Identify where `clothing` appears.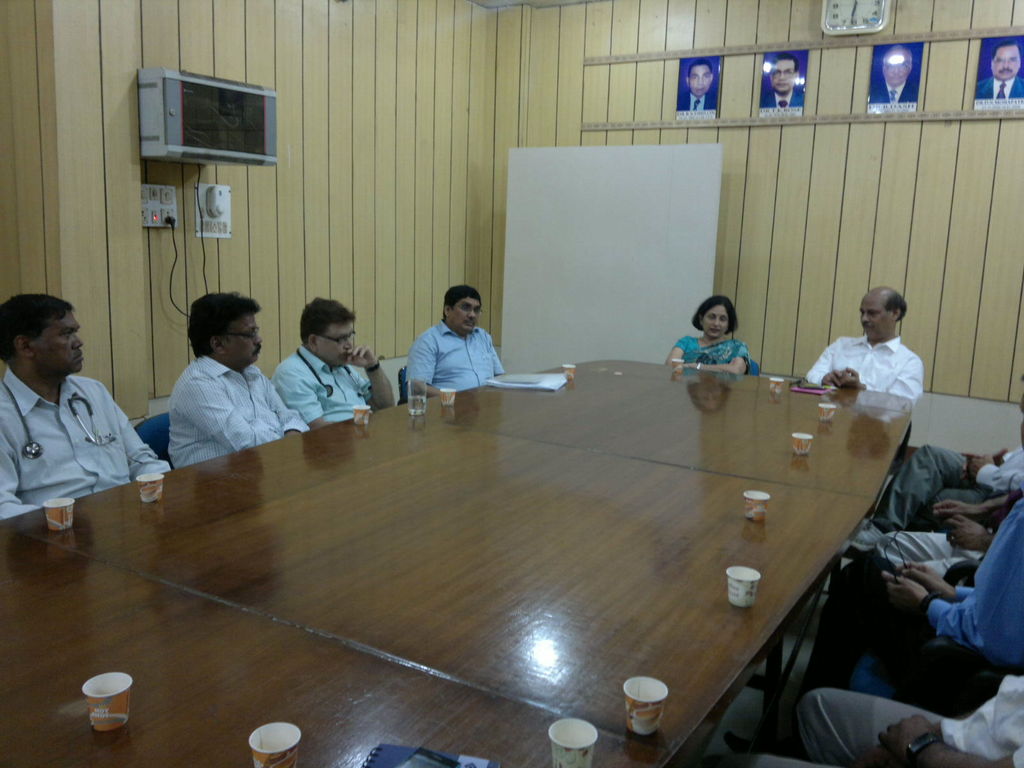
Appears at select_region(269, 337, 388, 436).
